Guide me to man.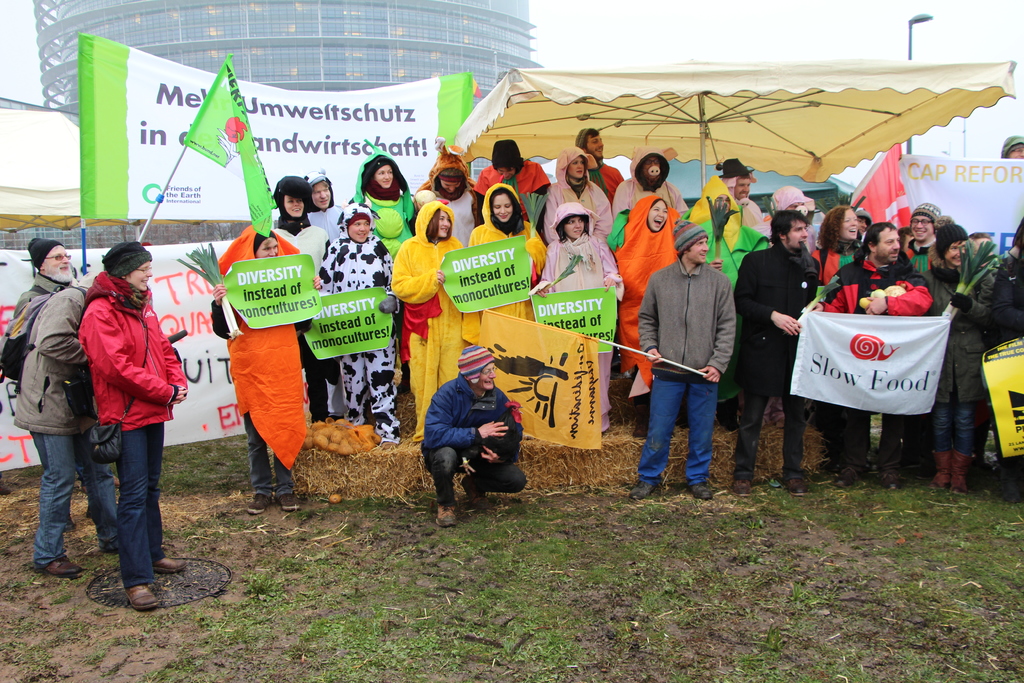
Guidance: [726,207,826,492].
